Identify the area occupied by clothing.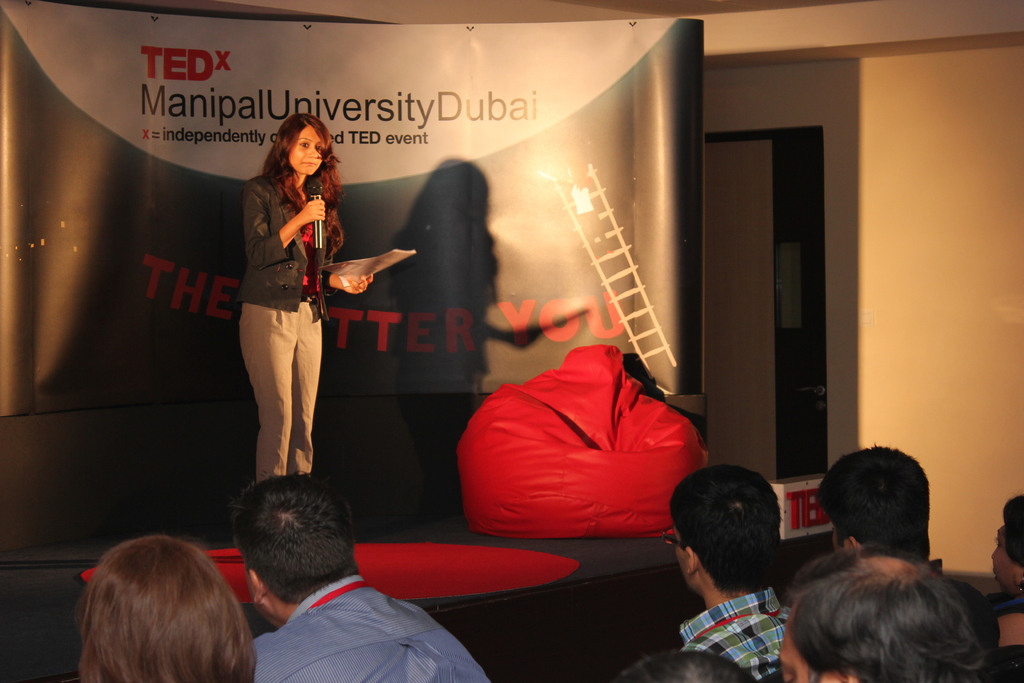
Area: <box>248,573,499,682</box>.
